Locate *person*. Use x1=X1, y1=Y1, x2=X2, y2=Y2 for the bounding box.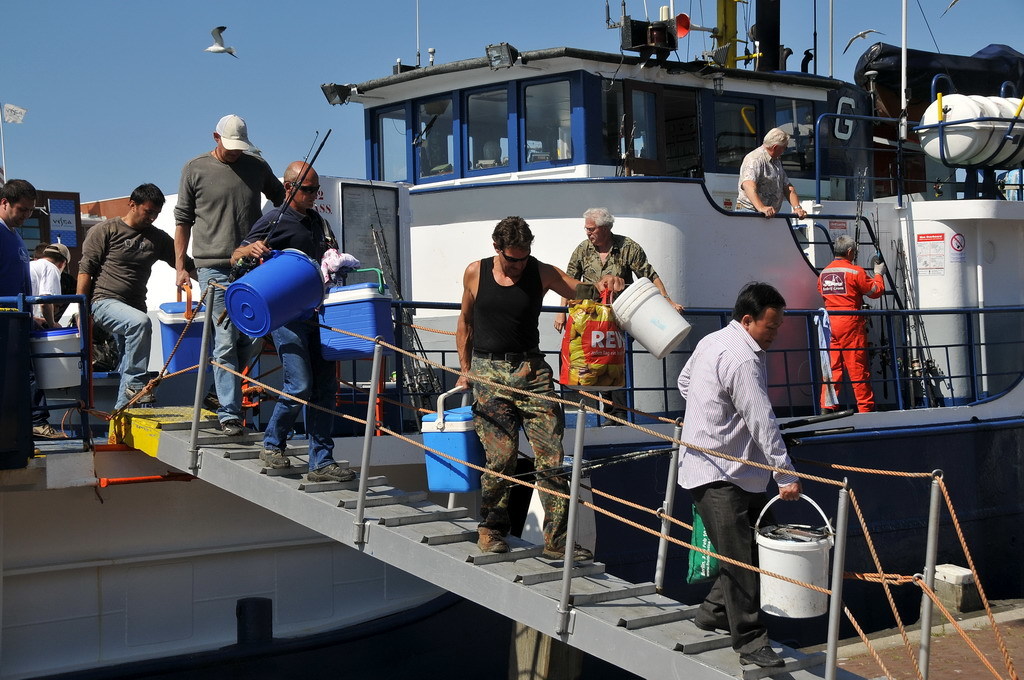
x1=551, y1=210, x2=675, y2=425.
